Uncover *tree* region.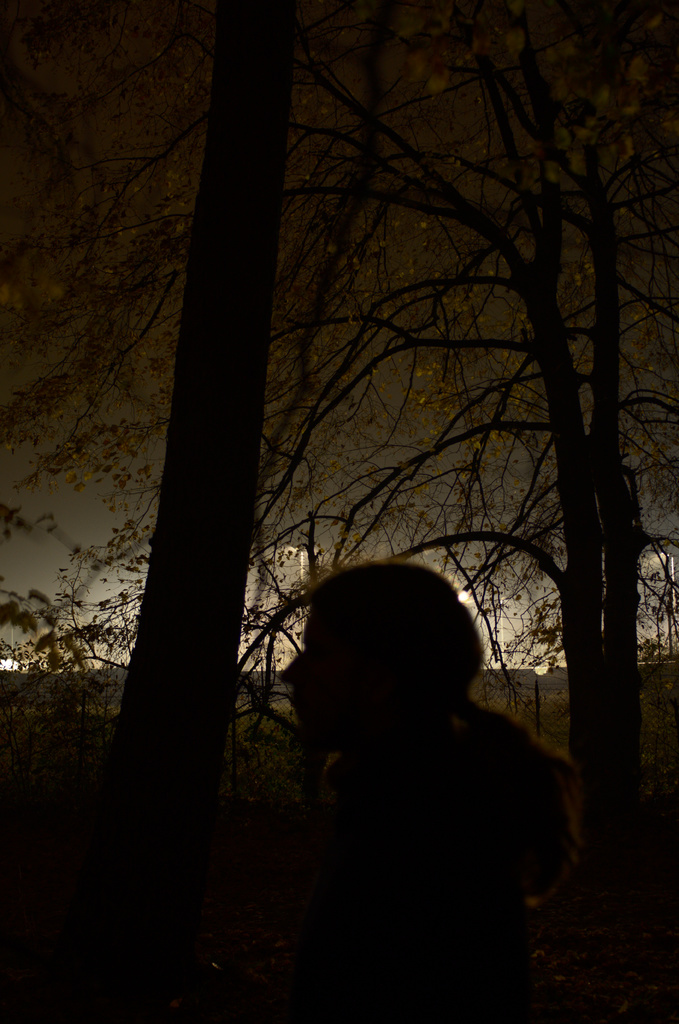
Uncovered: 106, 0, 288, 803.
